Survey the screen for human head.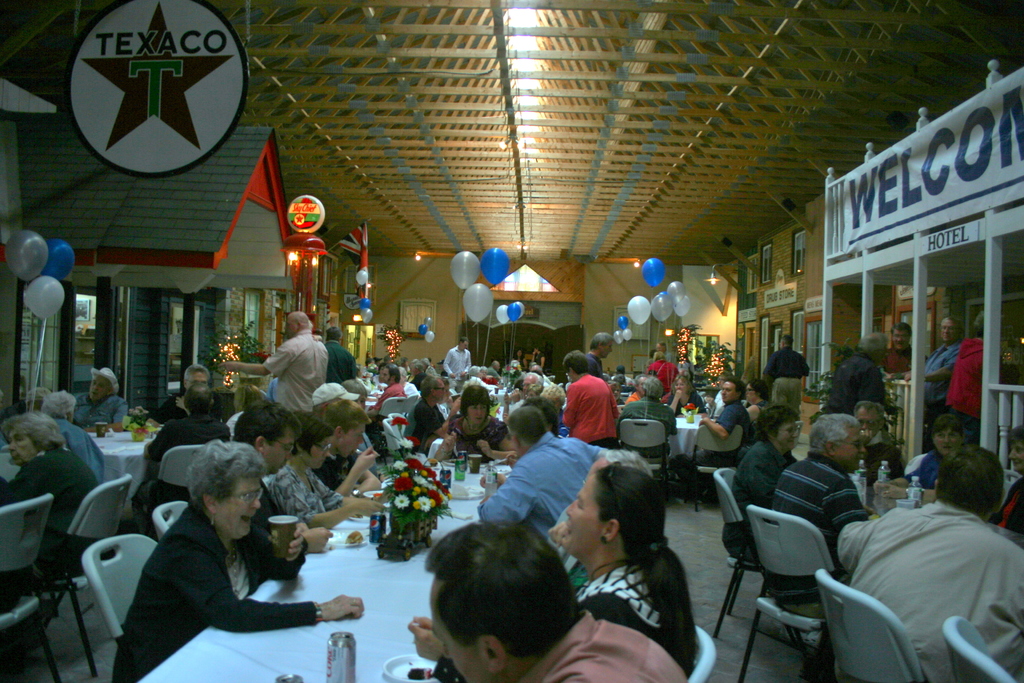
Survey found: pyautogui.locateOnScreen(229, 383, 262, 415).
